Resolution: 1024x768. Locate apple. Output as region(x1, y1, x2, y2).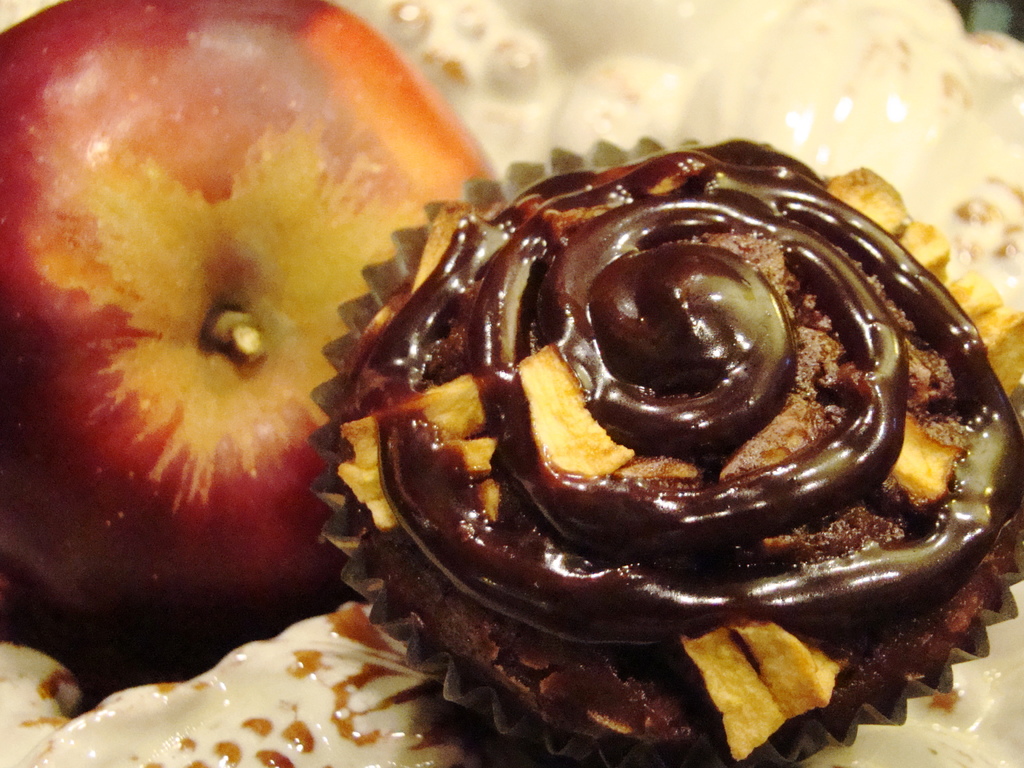
region(0, 0, 495, 695).
